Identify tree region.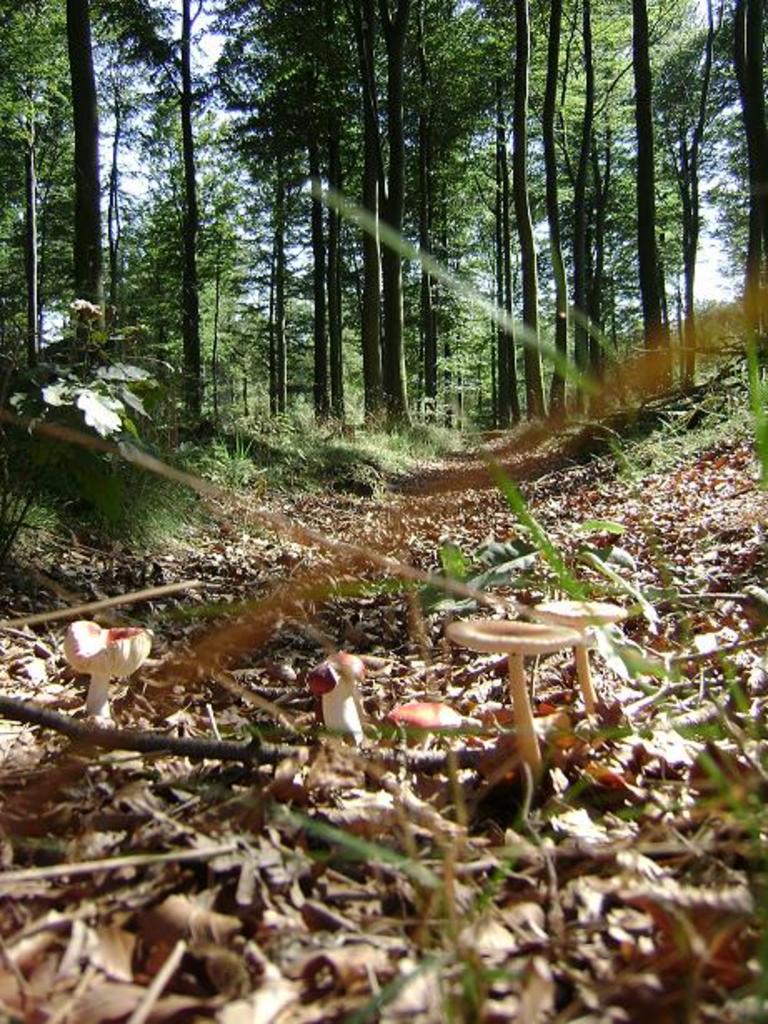
Region: bbox=(0, 0, 82, 396).
